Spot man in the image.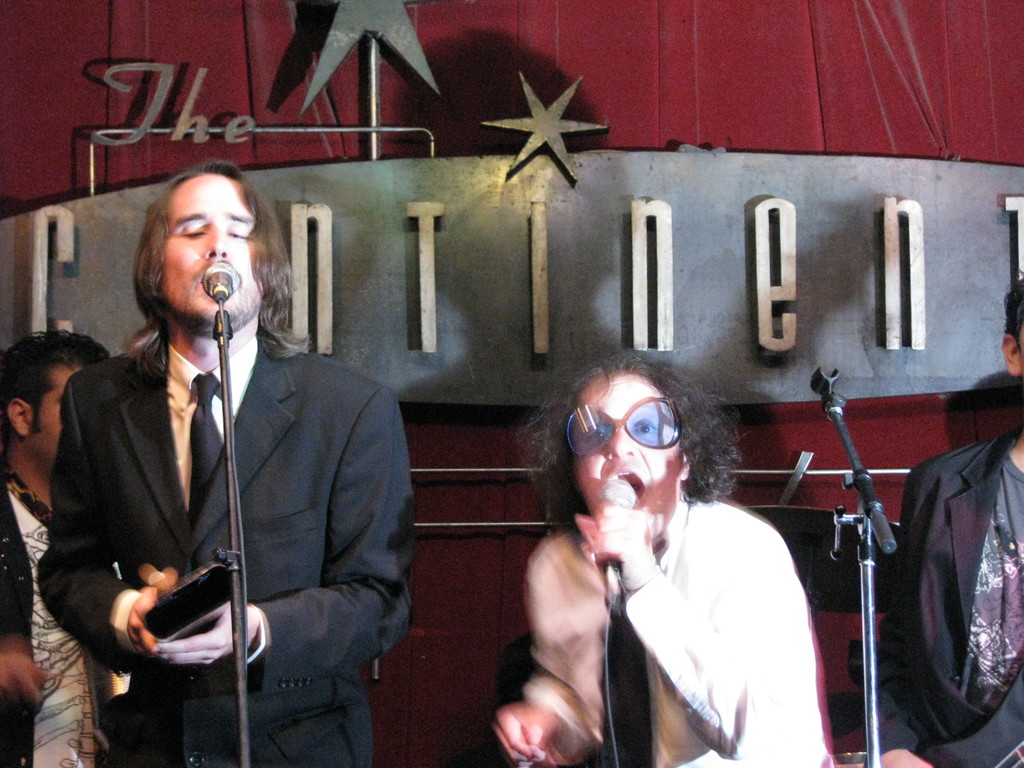
man found at [x1=40, y1=154, x2=404, y2=758].
